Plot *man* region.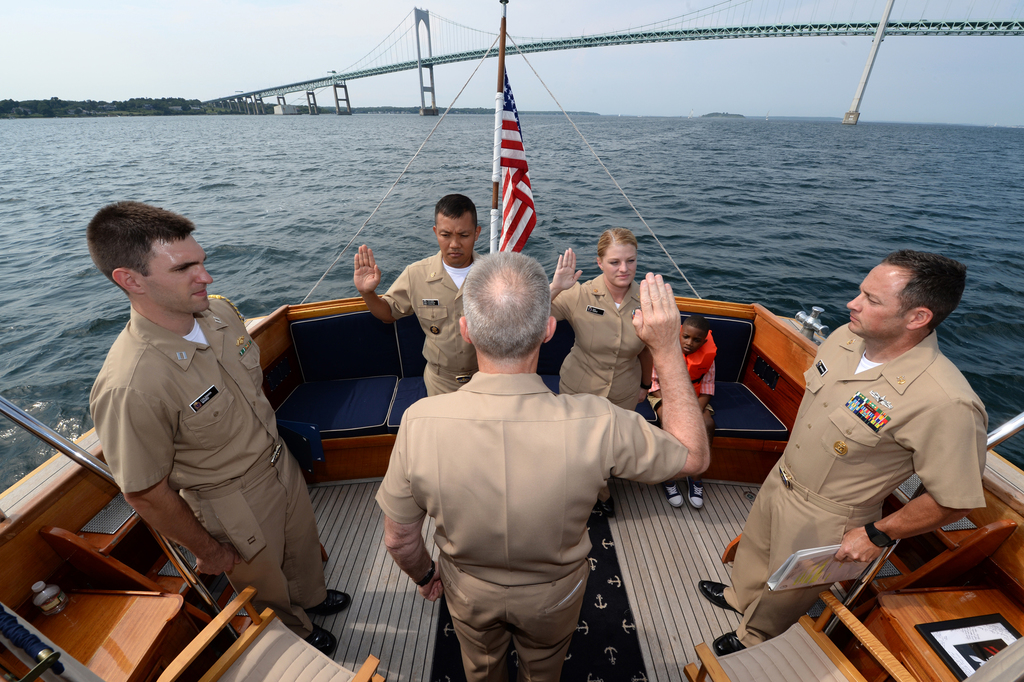
Plotted at (x1=359, y1=189, x2=502, y2=425).
